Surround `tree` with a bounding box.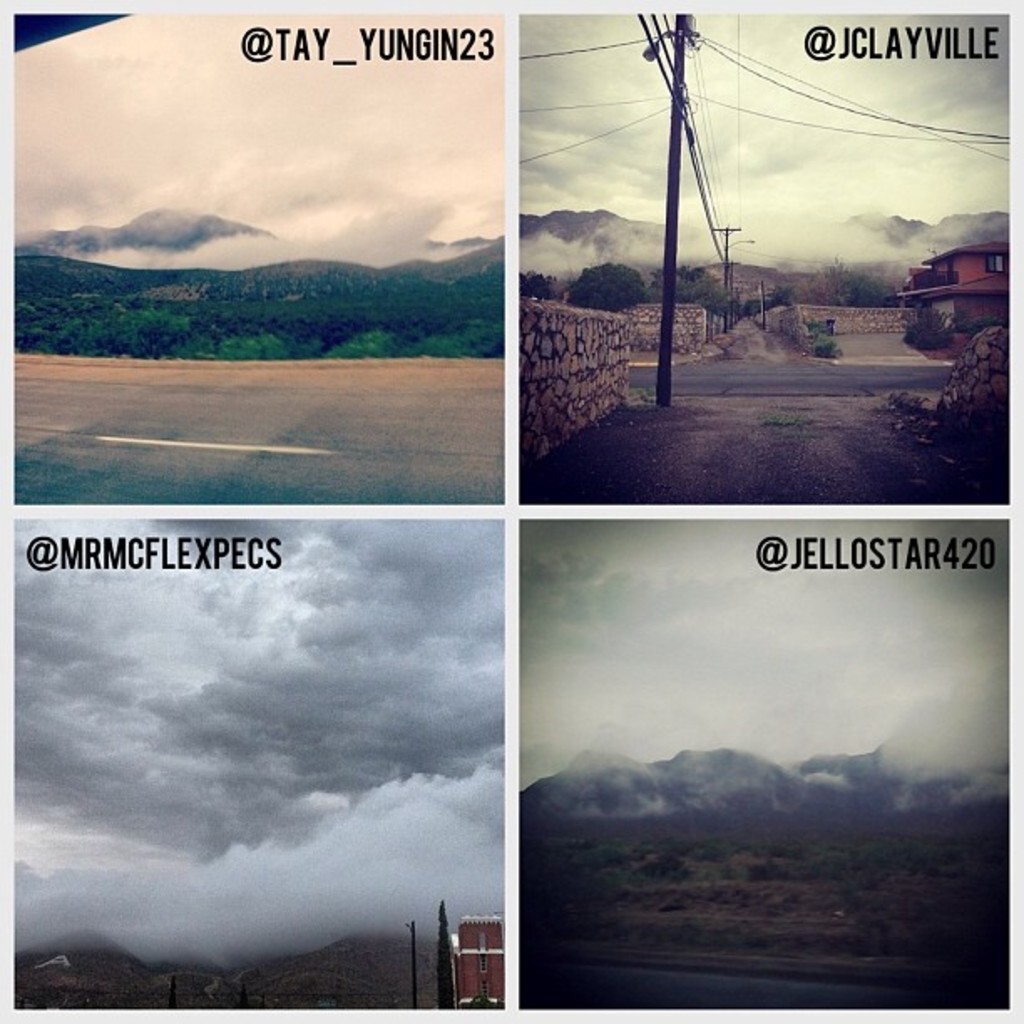
639 264 741 311.
